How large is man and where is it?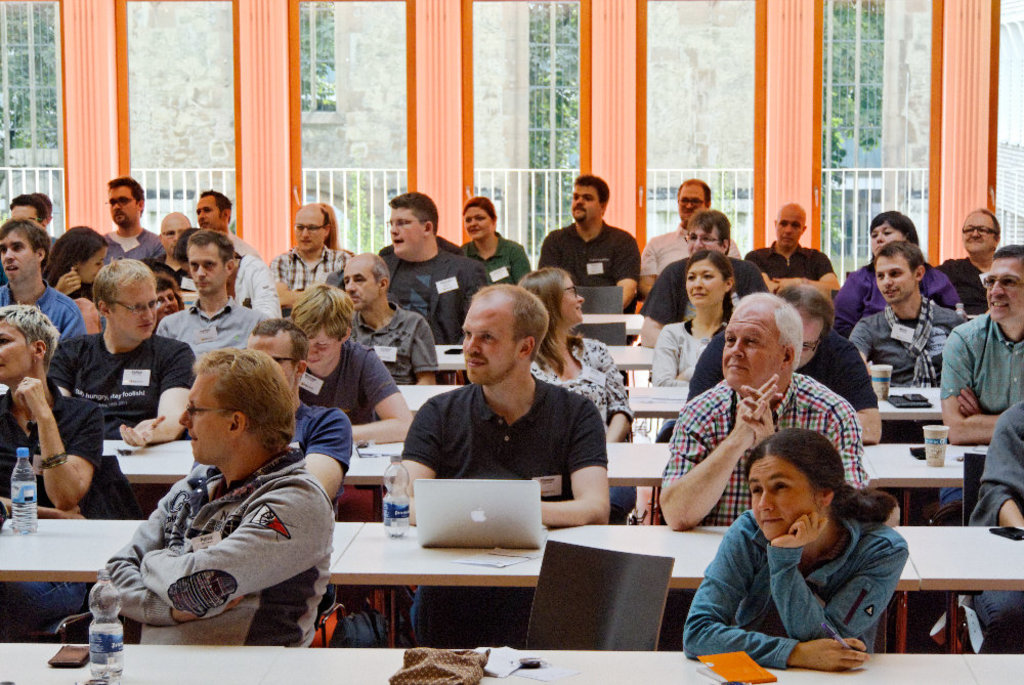
Bounding box: [160,228,266,365].
